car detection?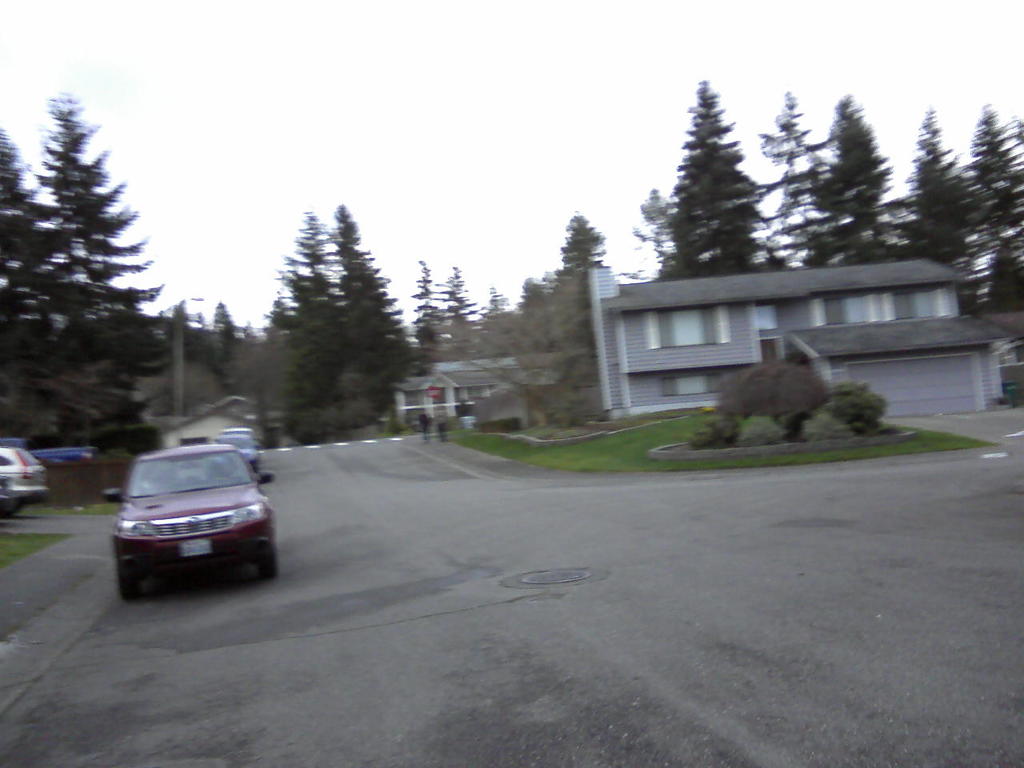
0,442,50,510
